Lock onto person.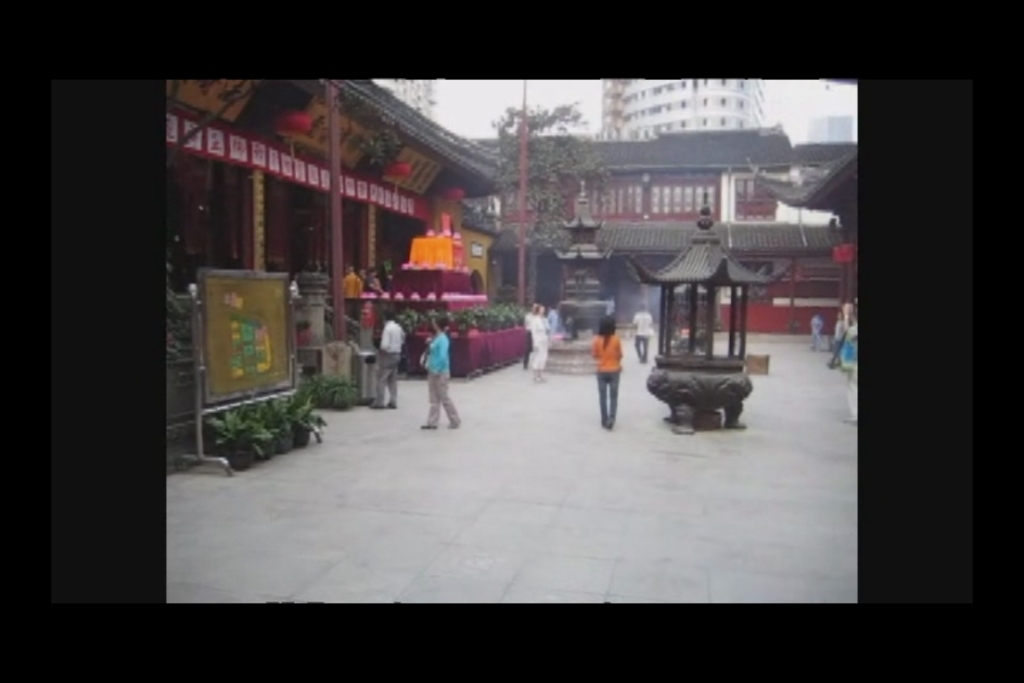
Locked: 374/309/405/411.
